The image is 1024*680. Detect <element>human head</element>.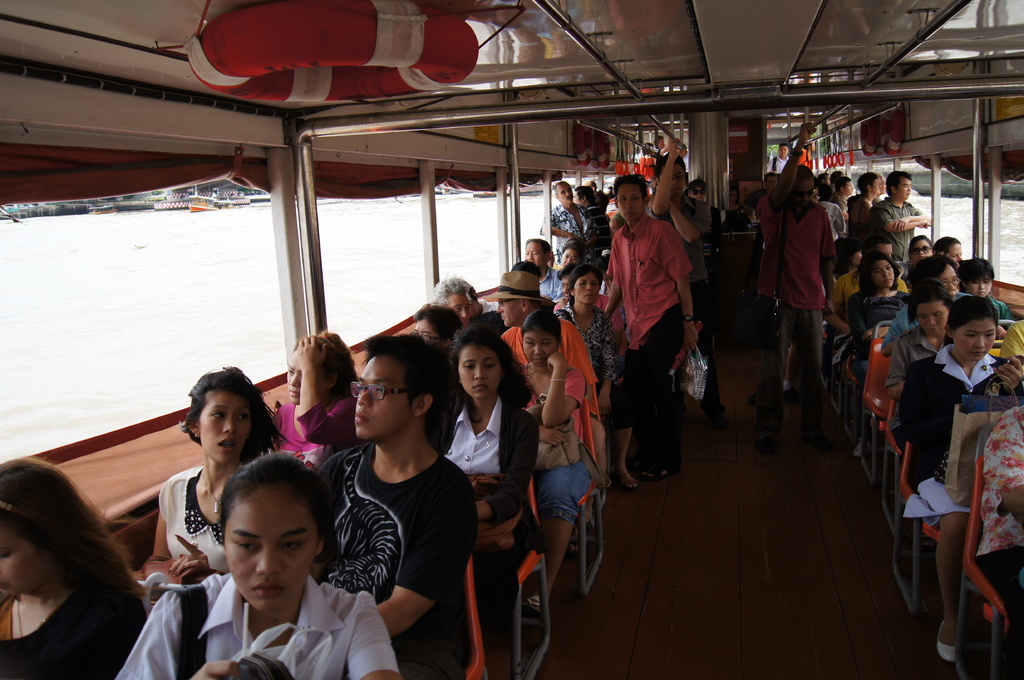
Detection: bbox=[884, 170, 910, 200].
